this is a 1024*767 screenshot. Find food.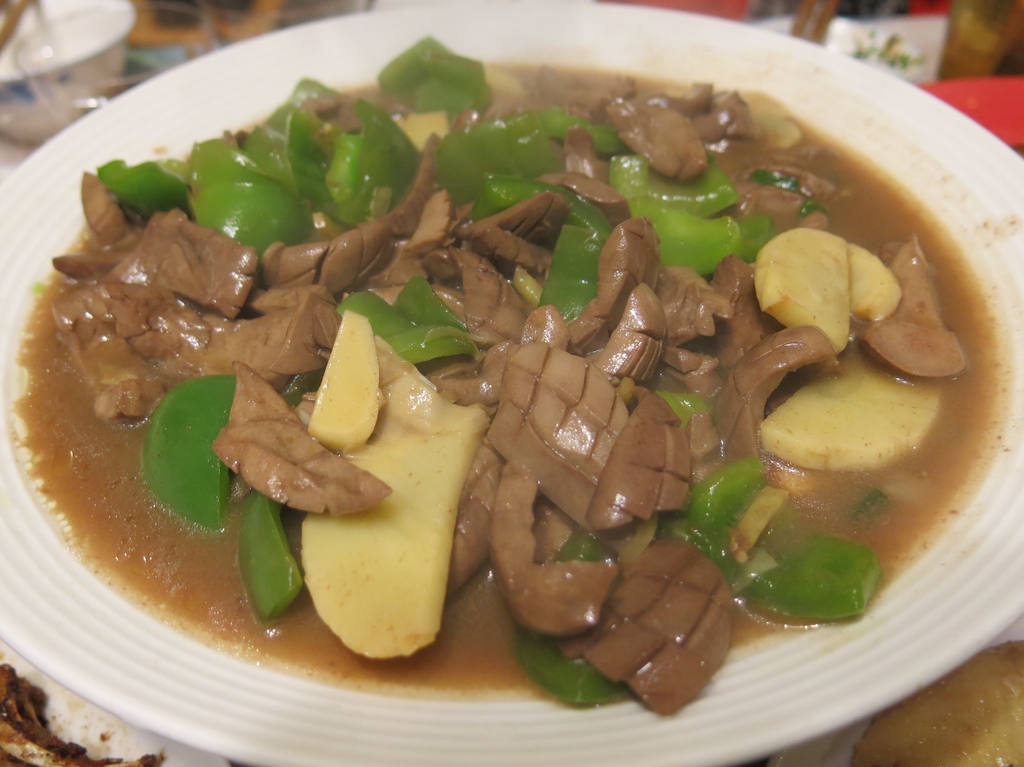
Bounding box: bbox=[4, 27, 1023, 718].
